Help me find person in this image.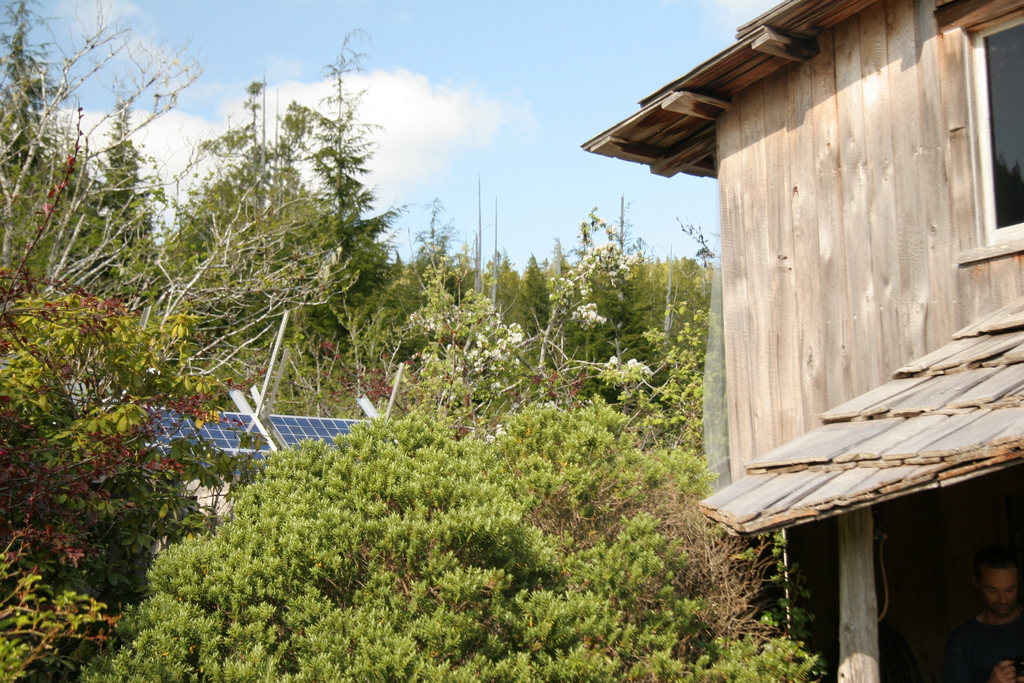
Found it: detection(944, 550, 1023, 680).
